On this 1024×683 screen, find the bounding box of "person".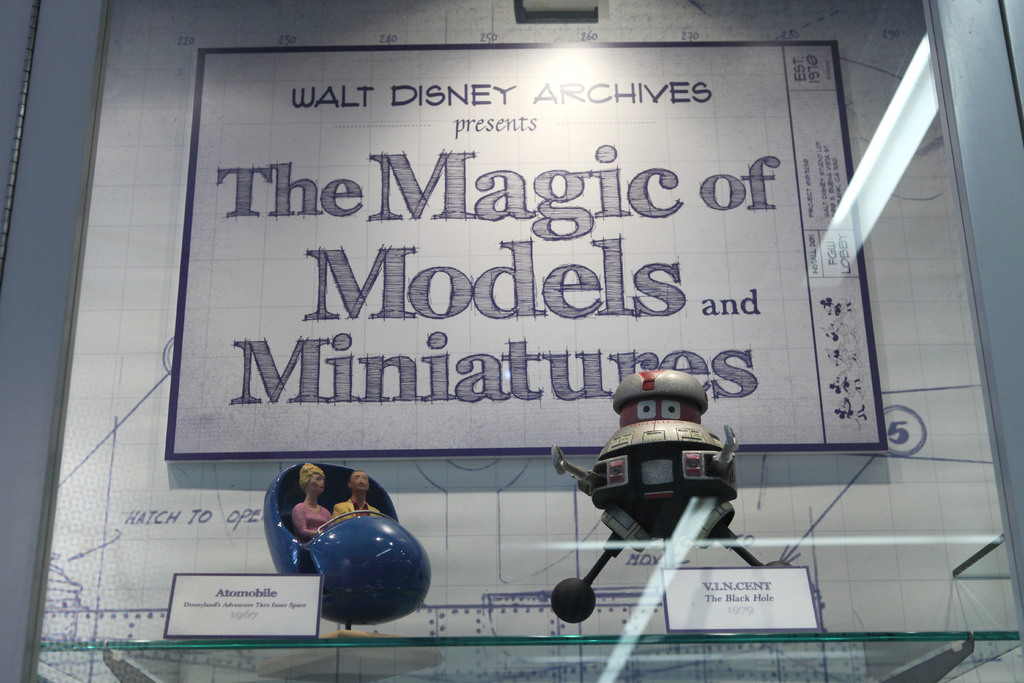
Bounding box: box(330, 466, 378, 529).
